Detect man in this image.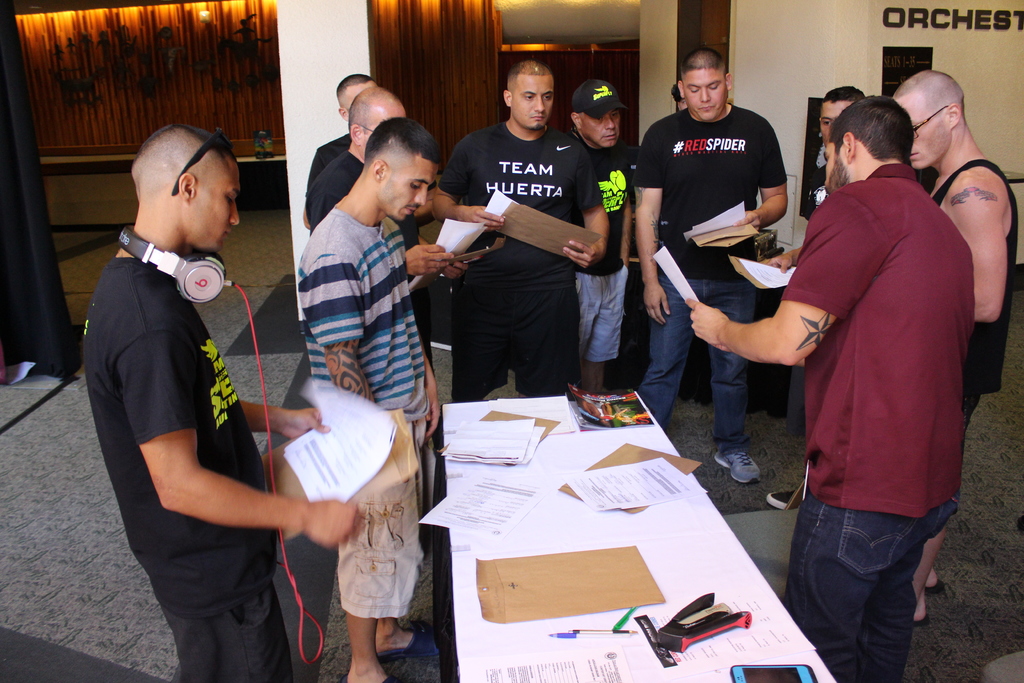
Detection: locate(81, 101, 304, 659).
